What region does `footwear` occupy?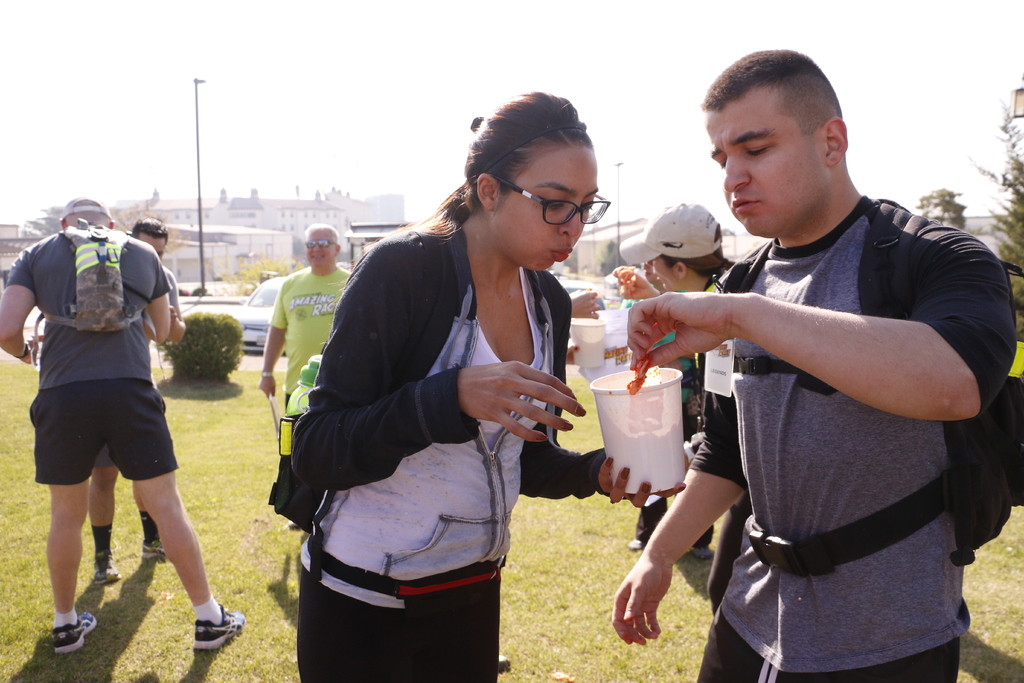
select_region(630, 537, 647, 550).
